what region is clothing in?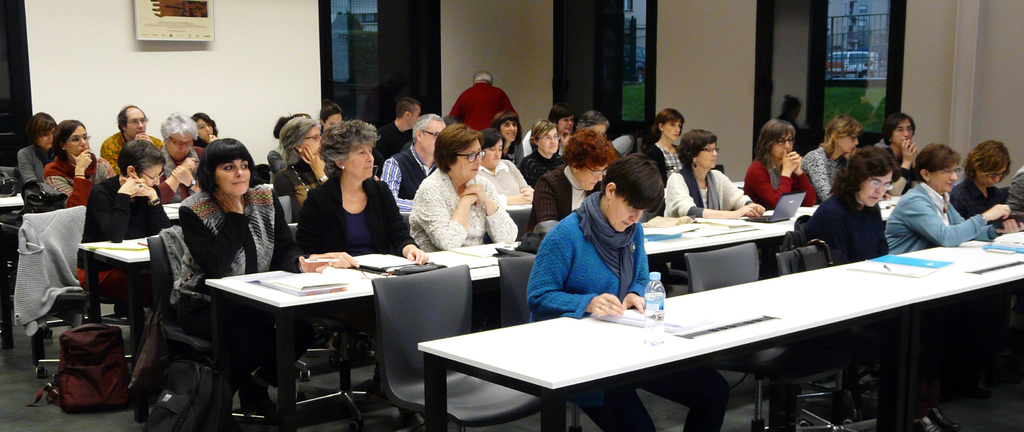
[79, 129, 175, 159].
